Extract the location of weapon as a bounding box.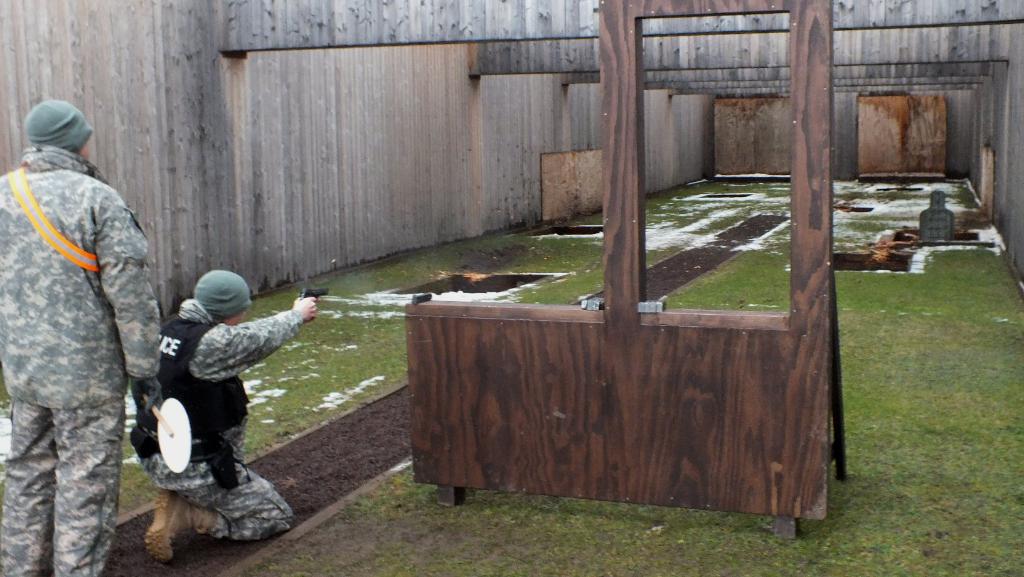
crop(296, 283, 337, 308).
